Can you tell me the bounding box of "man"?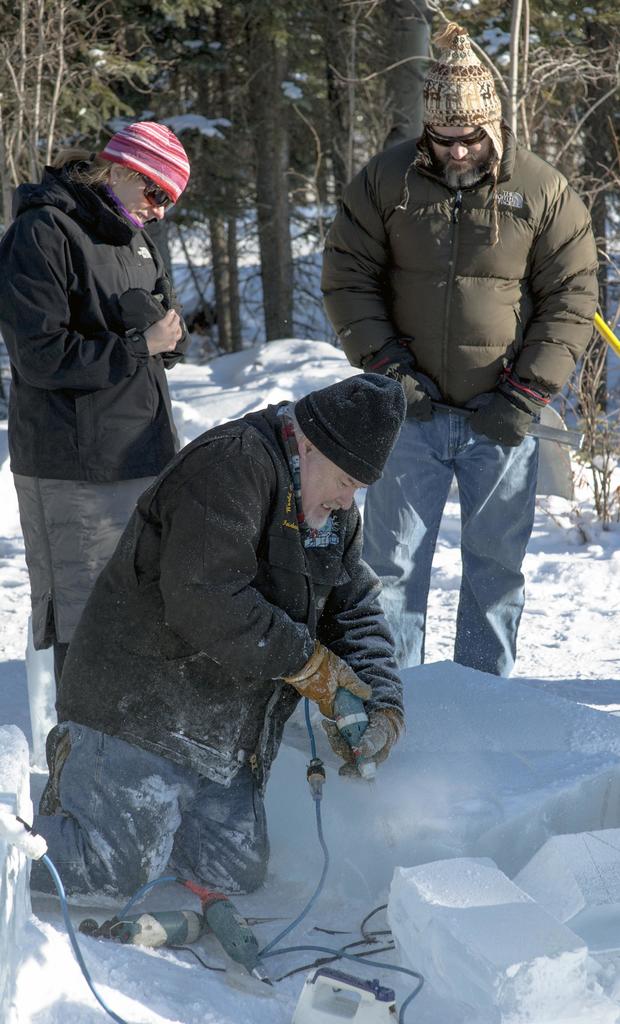
box(319, 27, 600, 680).
